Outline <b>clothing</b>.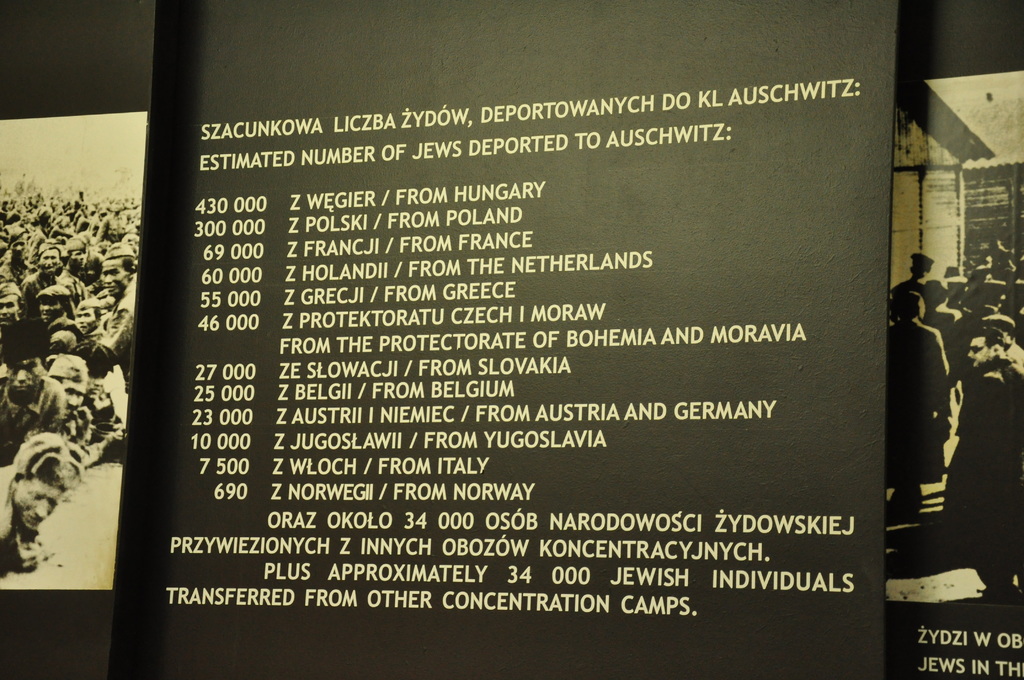
Outline: detection(0, 460, 29, 542).
